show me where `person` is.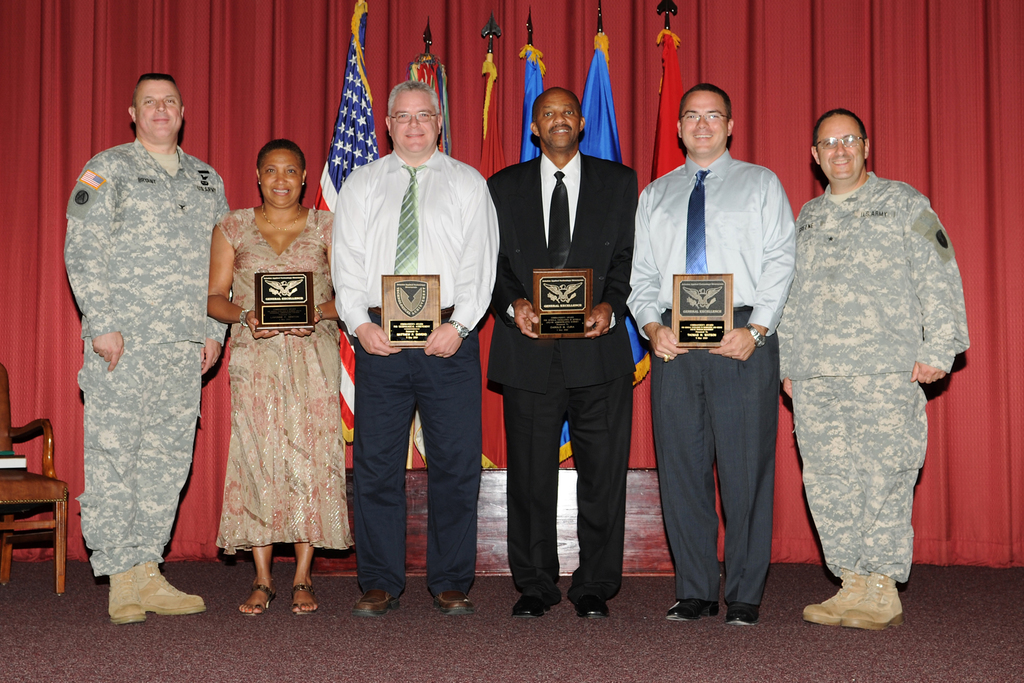
`person` is at [627, 78, 797, 630].
